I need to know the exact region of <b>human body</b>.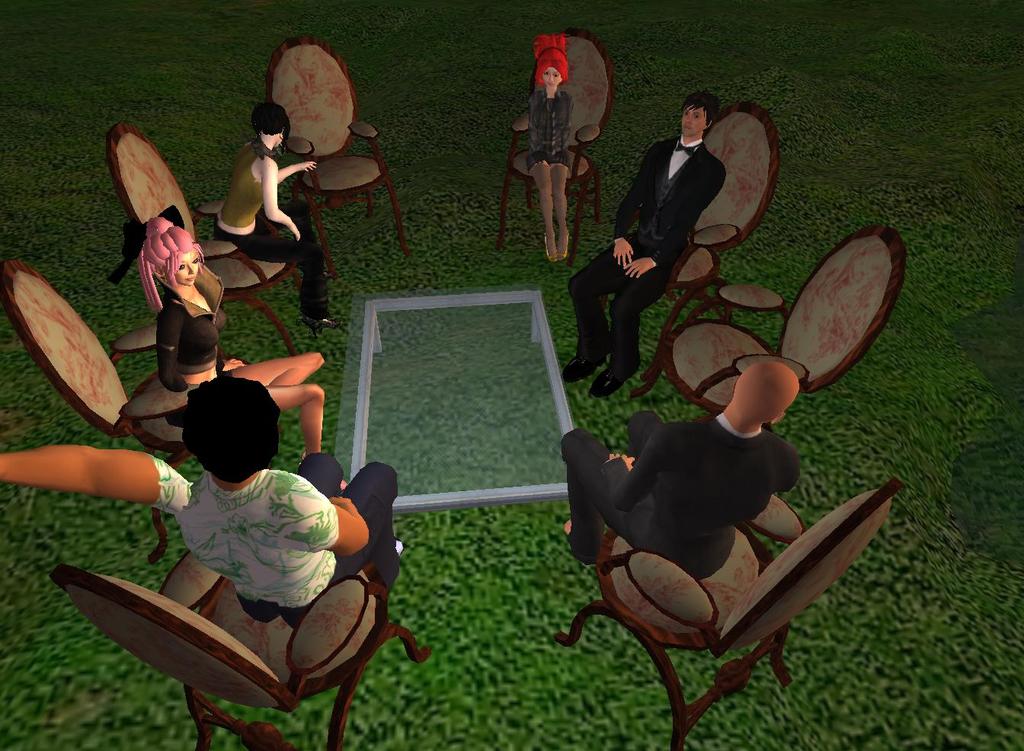
Region: pyautogui.locateOnScreen(567, 133, 731, 400).
